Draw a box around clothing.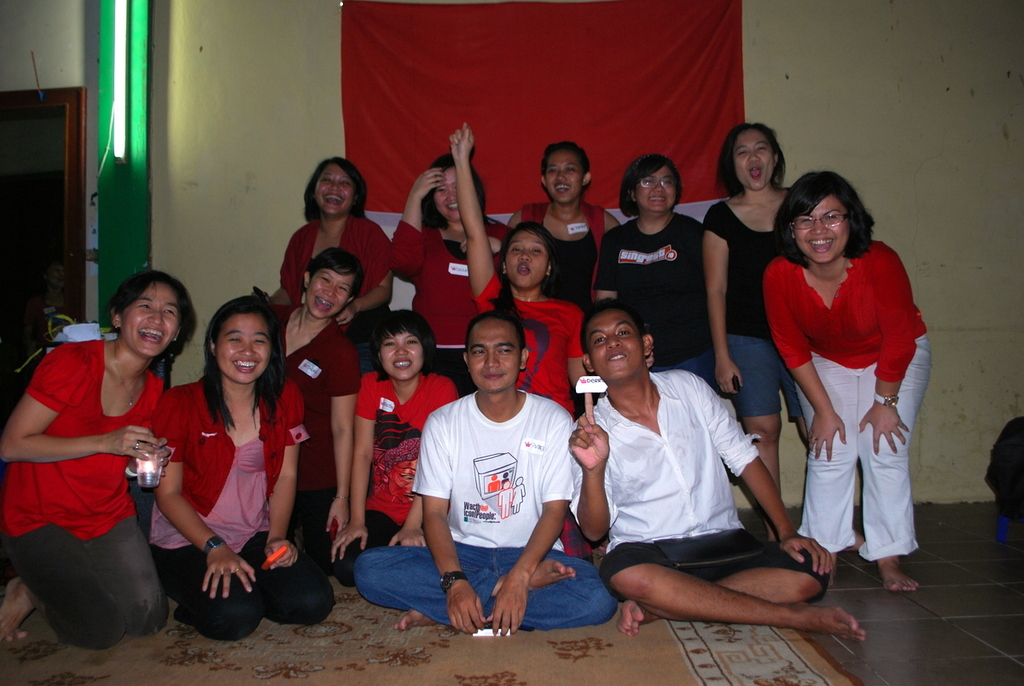
x1=329 y1=368 x2=463 y2=589.
